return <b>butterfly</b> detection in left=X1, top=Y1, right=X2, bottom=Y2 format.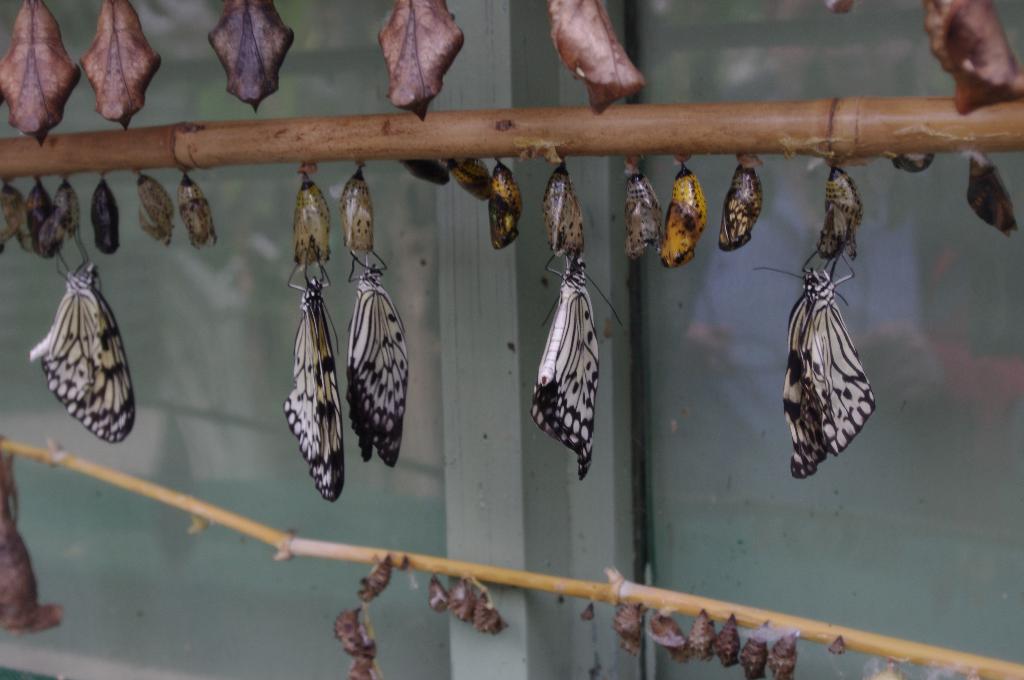
left=348, top=234, right=394, bottom=467.
